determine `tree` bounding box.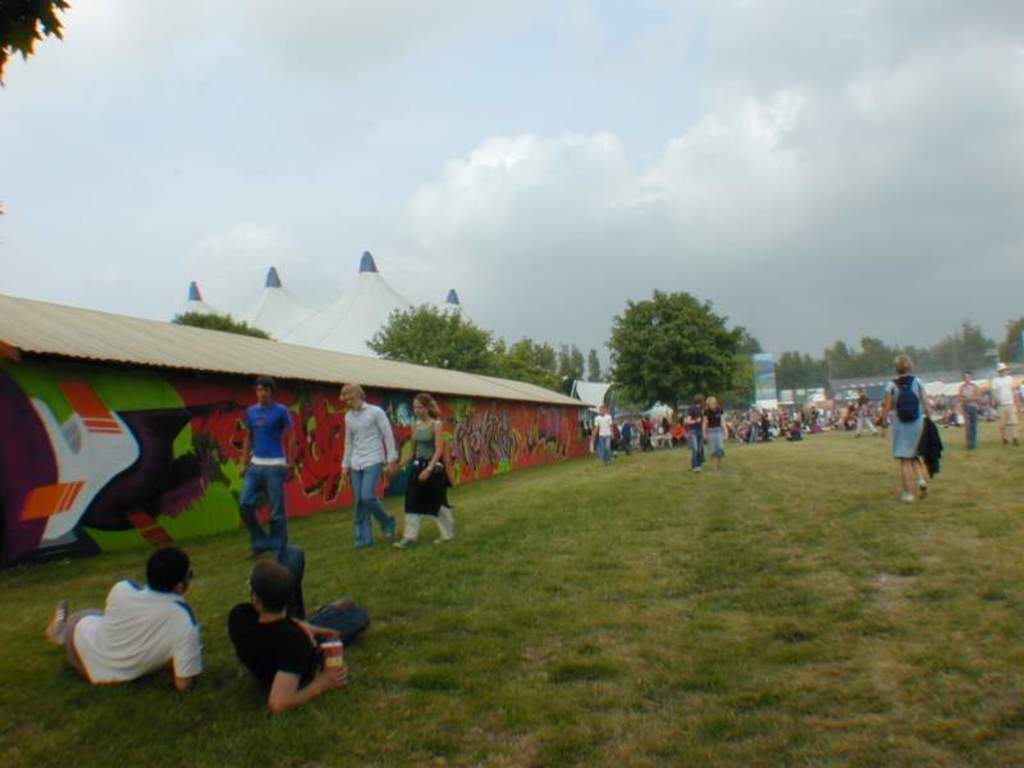
Determined: [x1=998, y1=317, x2=1023, y2=361].
